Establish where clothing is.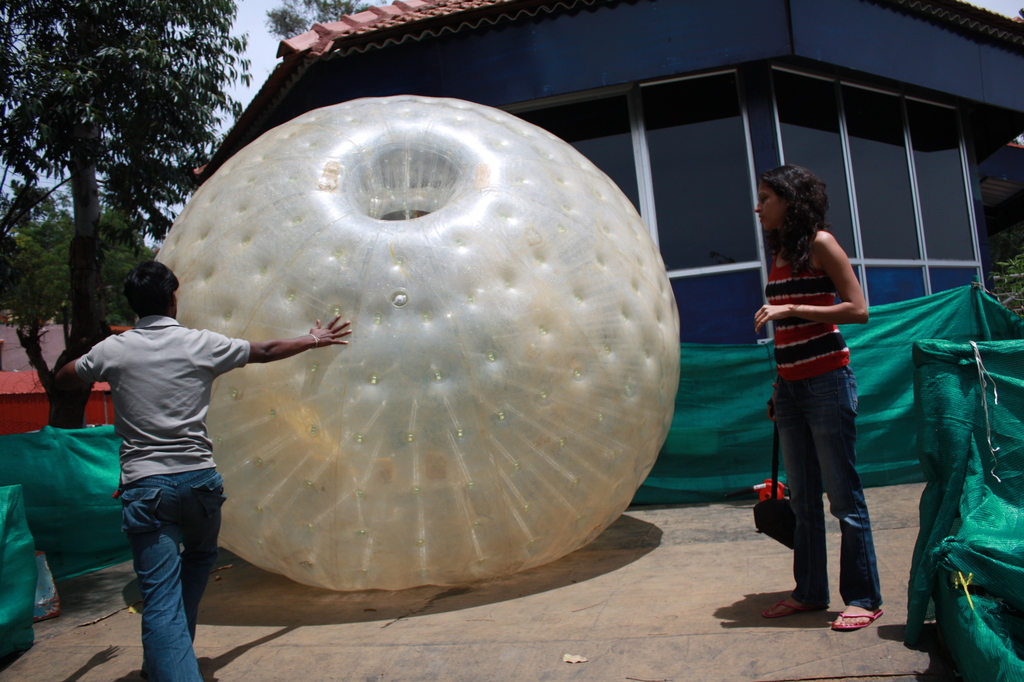
Established at [761,241,888,610].
